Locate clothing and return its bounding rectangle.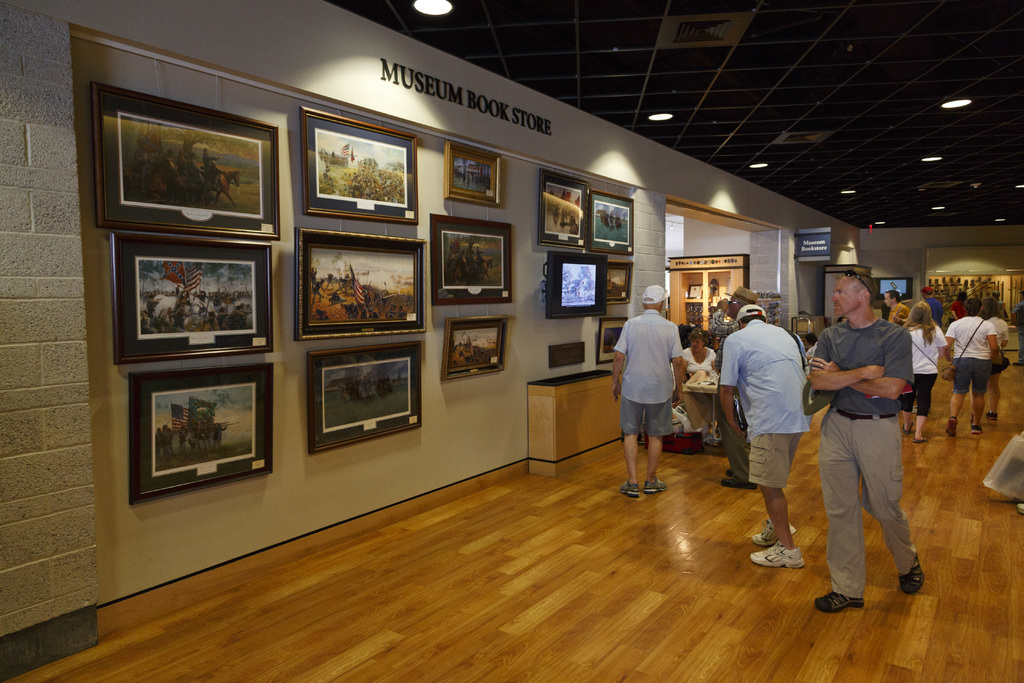
bbox=[739, 432, 807, 482].
